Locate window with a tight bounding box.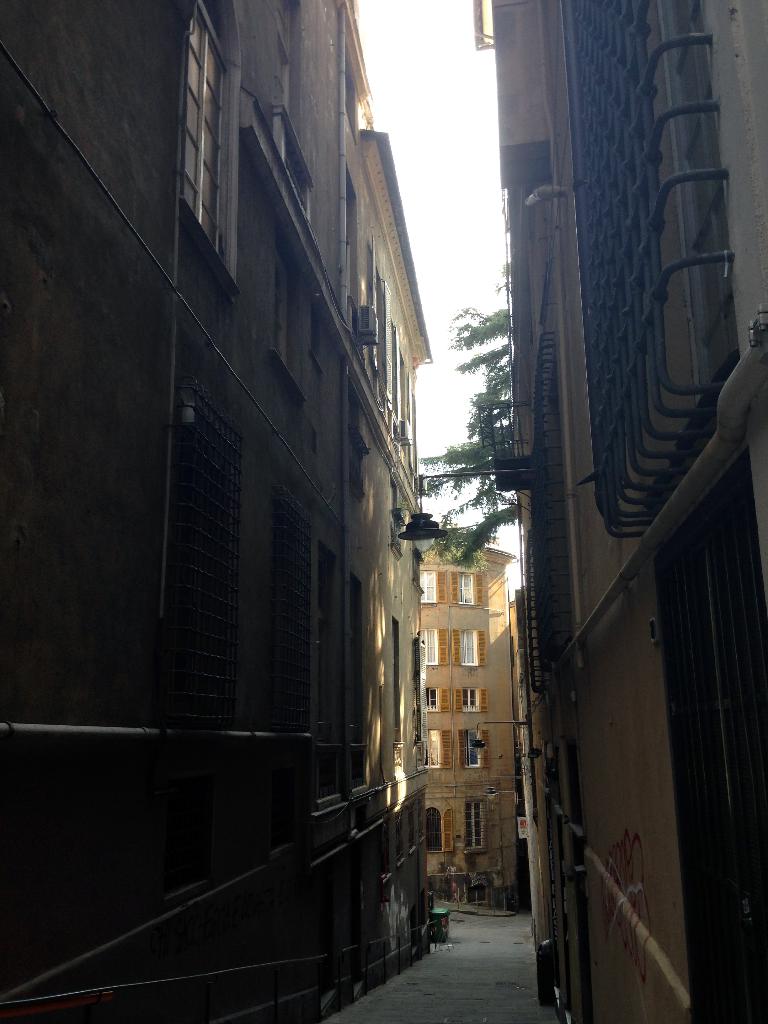
460,686,476,709.
